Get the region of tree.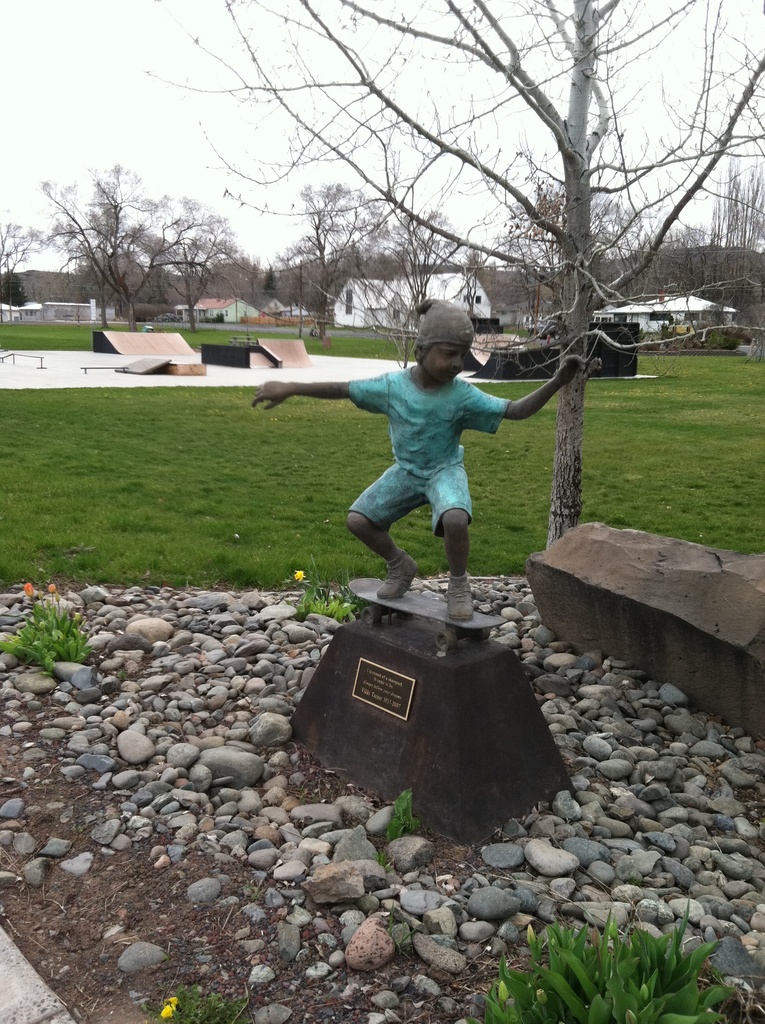
<region>700, 154, 764, 310</region>.
